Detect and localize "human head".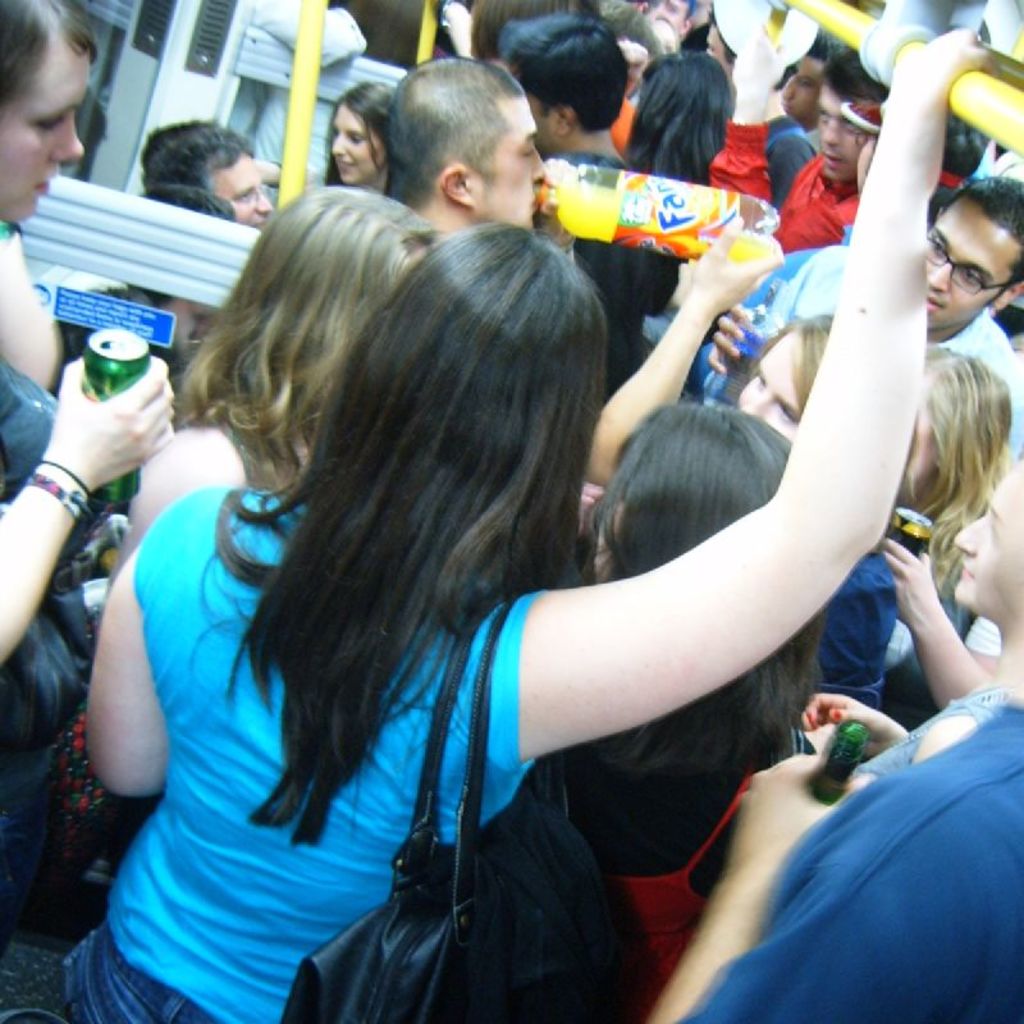
Localized at [x1=773, y1=24, x2=854, y2=128].
